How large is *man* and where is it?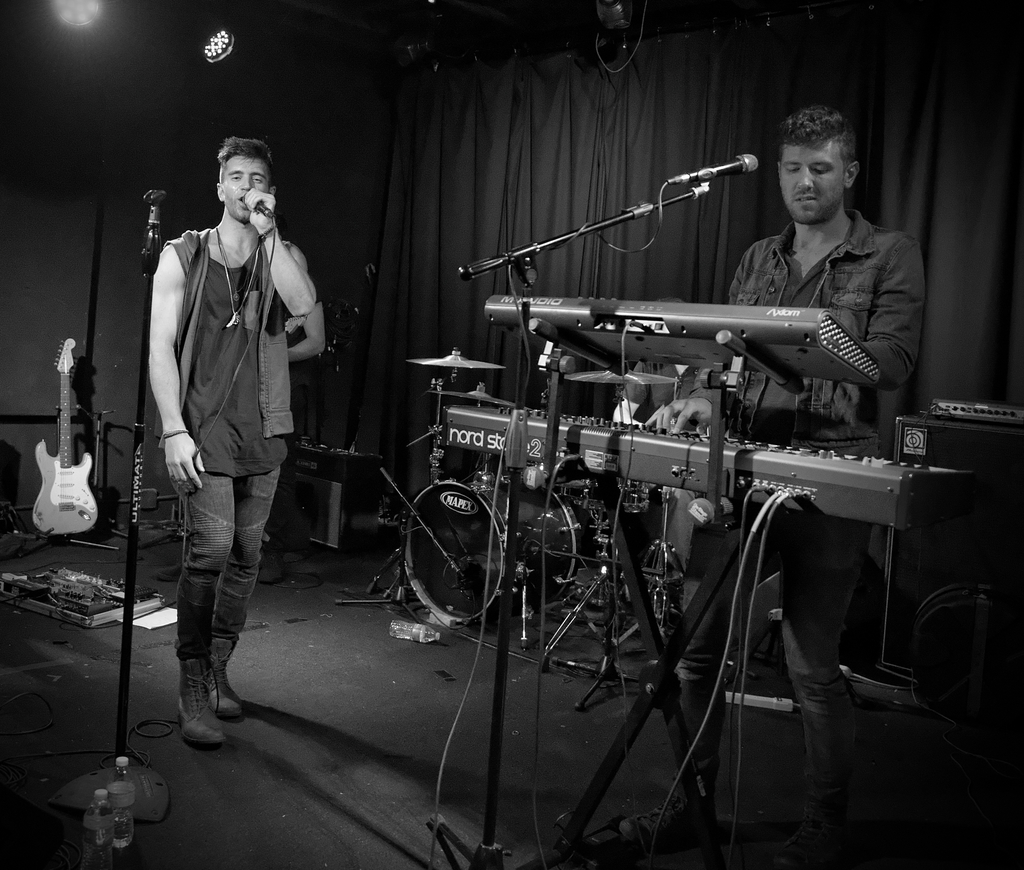
Bounding box: (left=127, top=122, right=314, bottom=746).
